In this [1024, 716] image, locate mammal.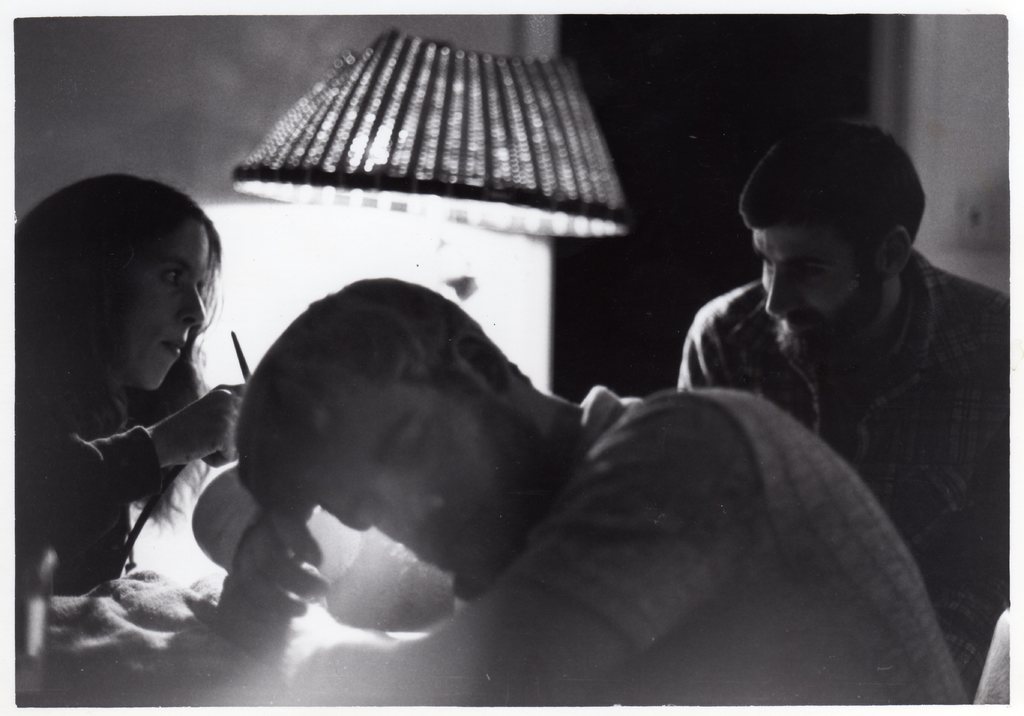
Bounding box: box(150, 252, 925, 681).
